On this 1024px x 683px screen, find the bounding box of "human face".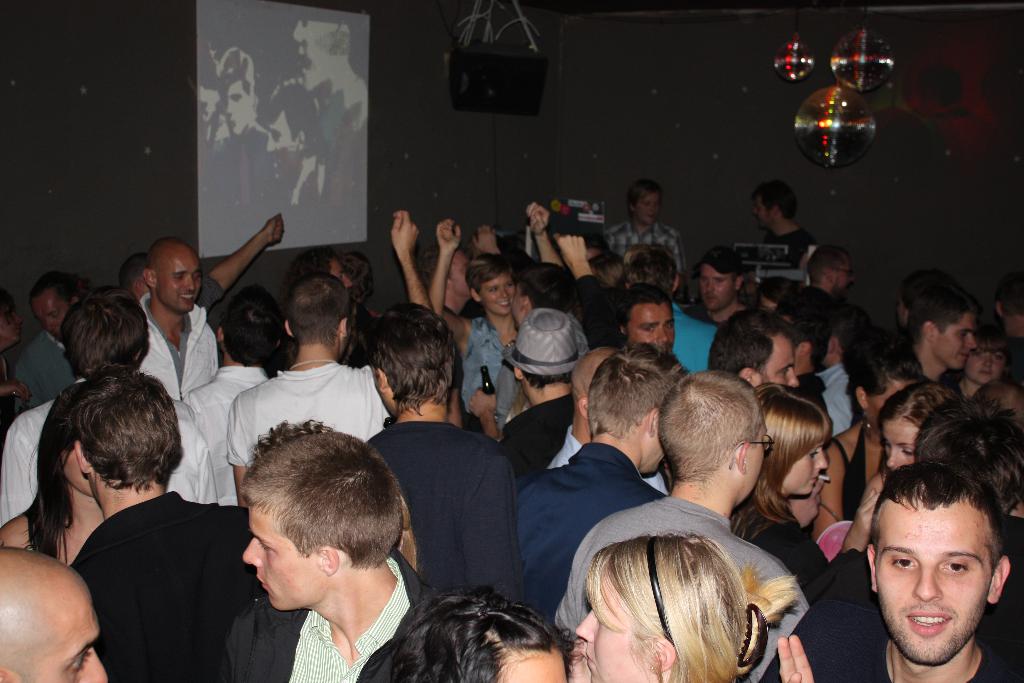
Bounding box: {"x1": 0, "y1": 309, "x2": 22, "y2": 341}.
